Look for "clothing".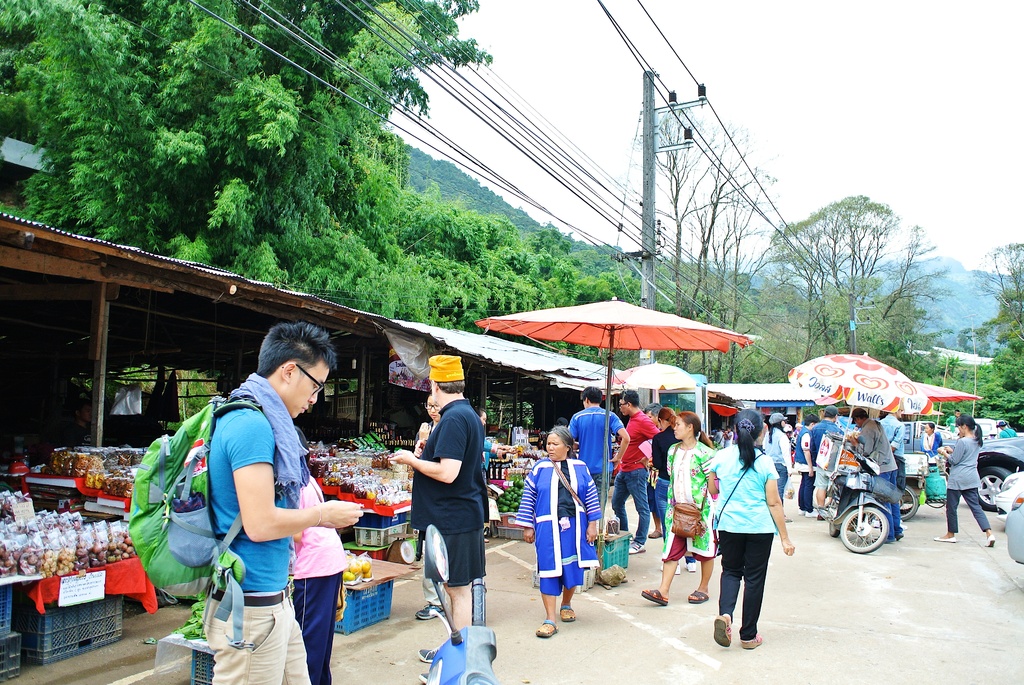
Found: {"x1": 787, "y1": 424, "x2": 806, "y2": 503}.
